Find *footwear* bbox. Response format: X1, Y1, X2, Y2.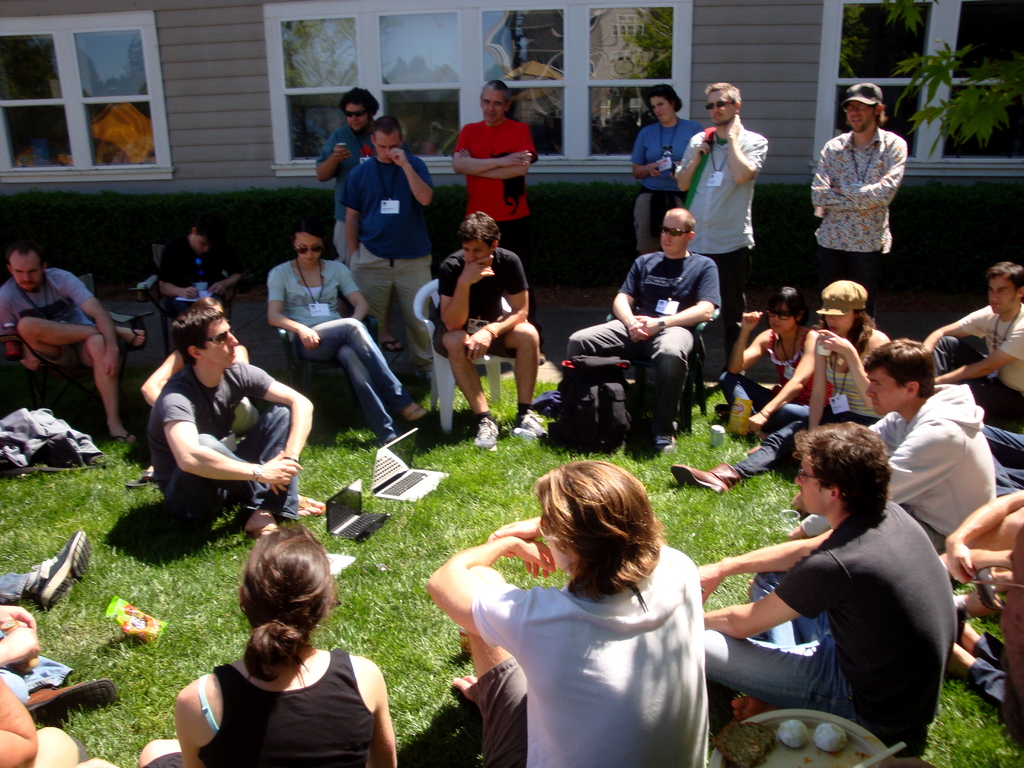
114, 436, 136, 447.
